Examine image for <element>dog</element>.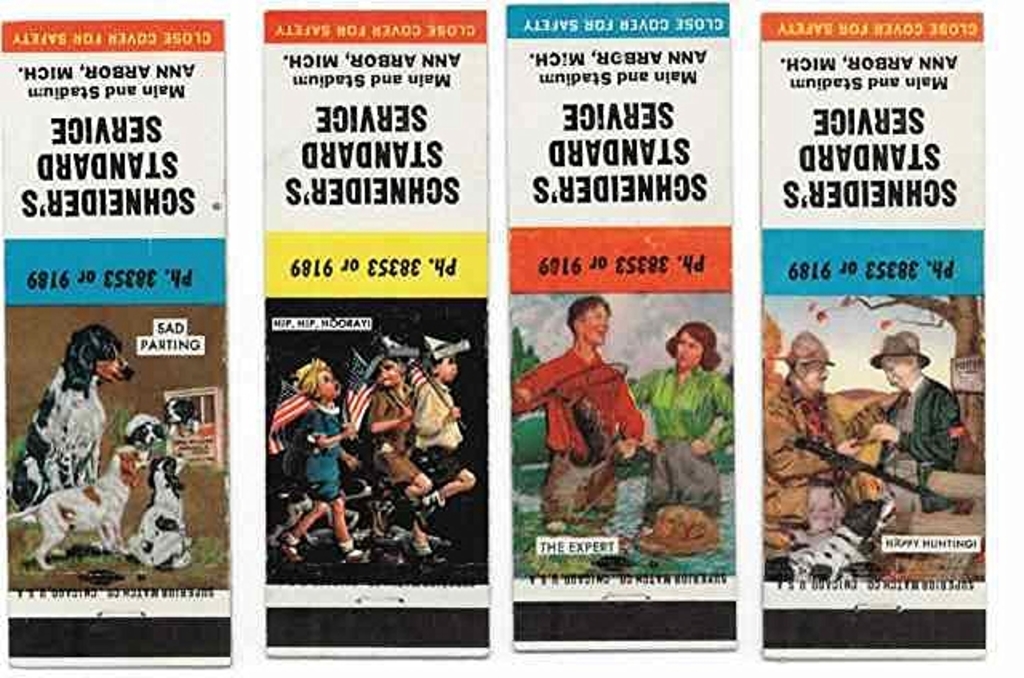
Examination result: Rect(763, 491, 894, 584).
